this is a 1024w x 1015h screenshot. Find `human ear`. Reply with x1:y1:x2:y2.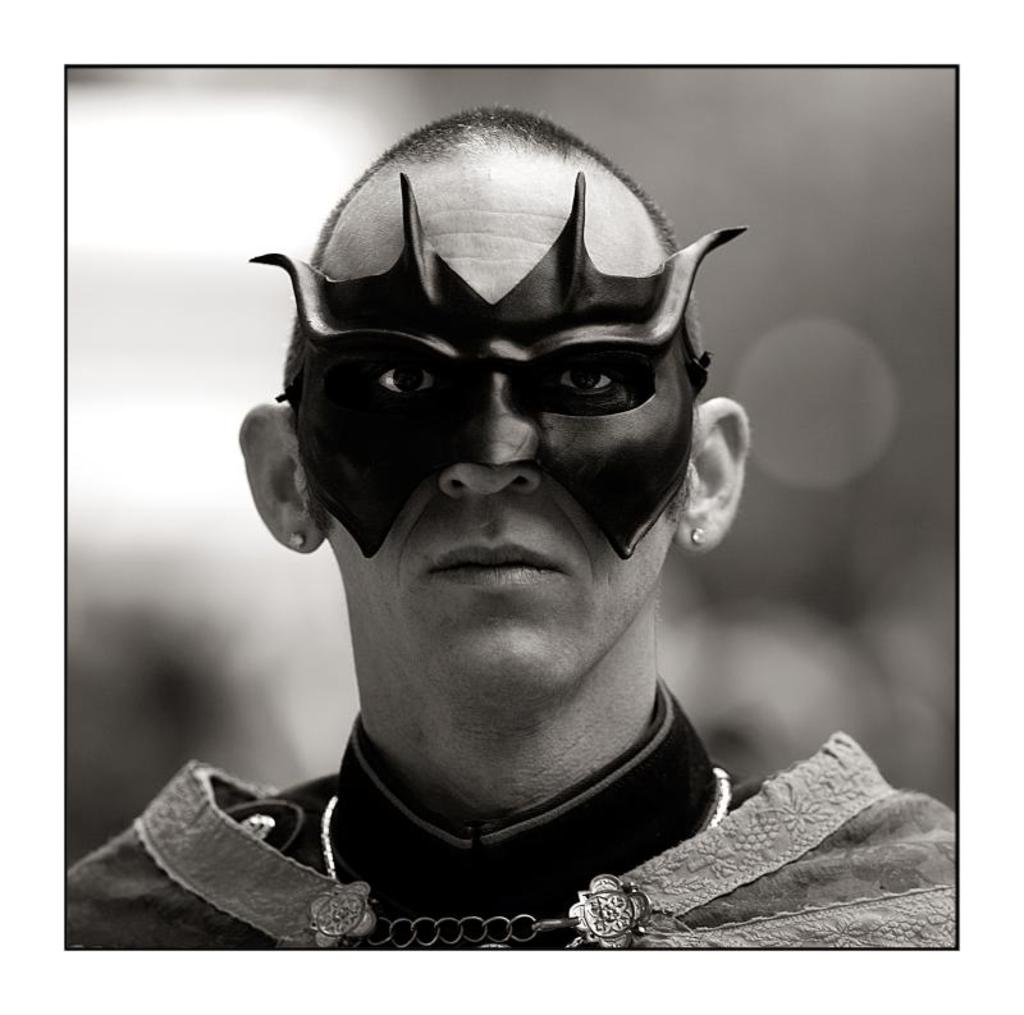
680:397:746:553.
